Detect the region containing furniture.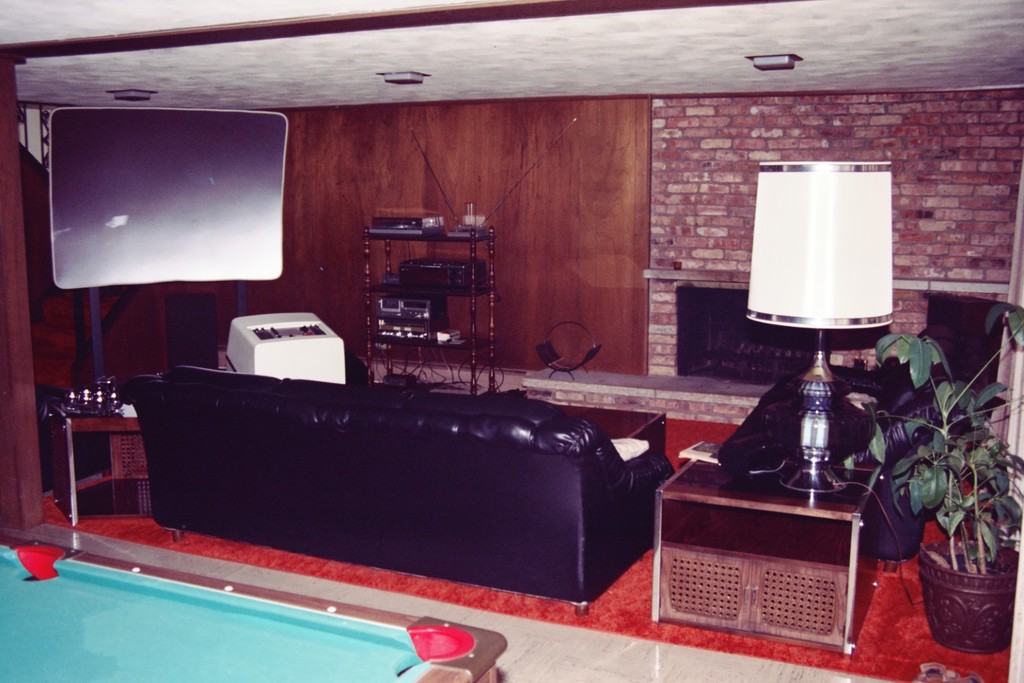
[552, 403, 667, 455].
